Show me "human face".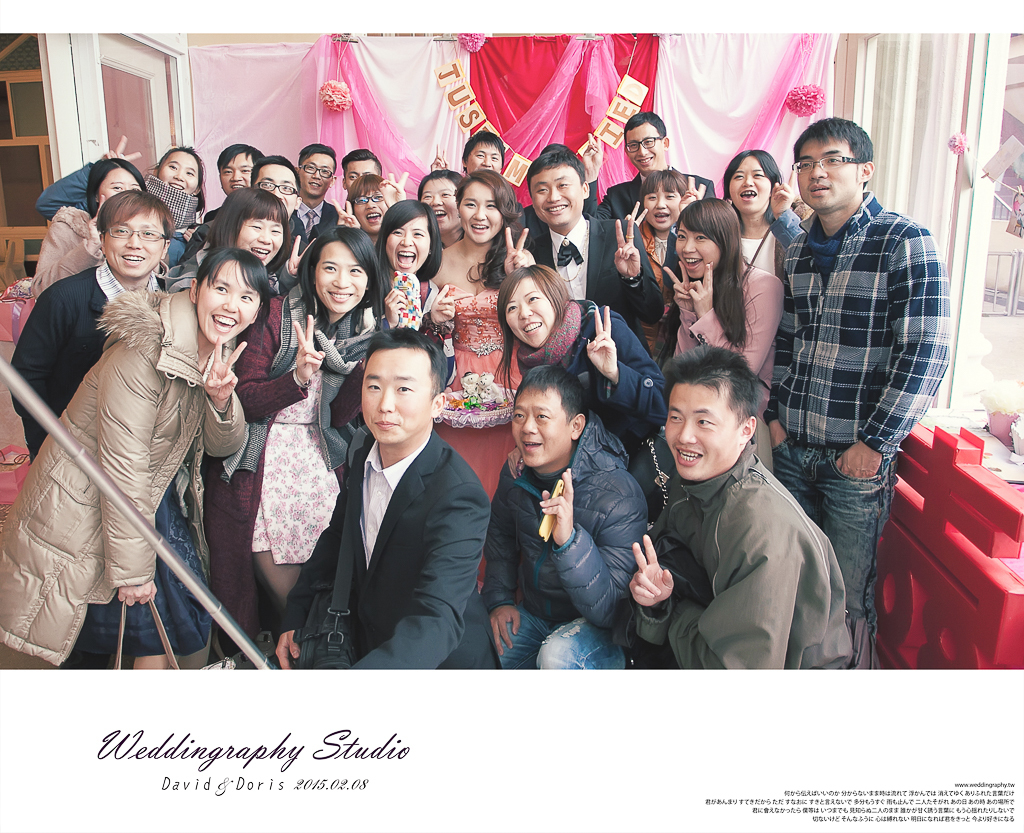
"human face" is here: bbox=(361, 348, 433, 444).
